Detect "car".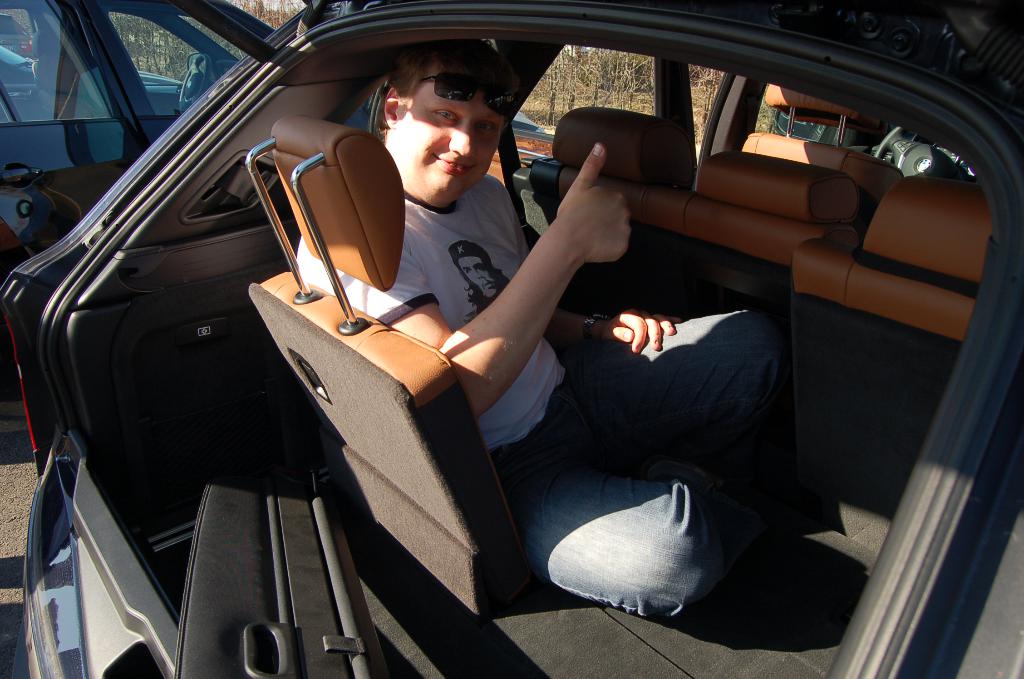
Detected at rect(3, 0, 1023, 678).
